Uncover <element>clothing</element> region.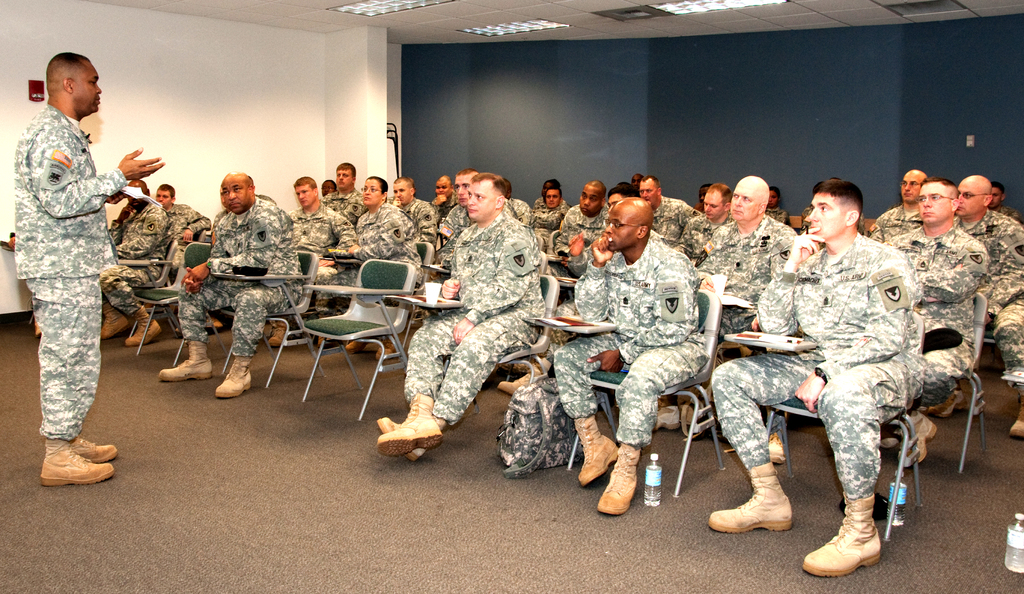
Uncovered: left=6, top=71, right=141, bottom=452.
